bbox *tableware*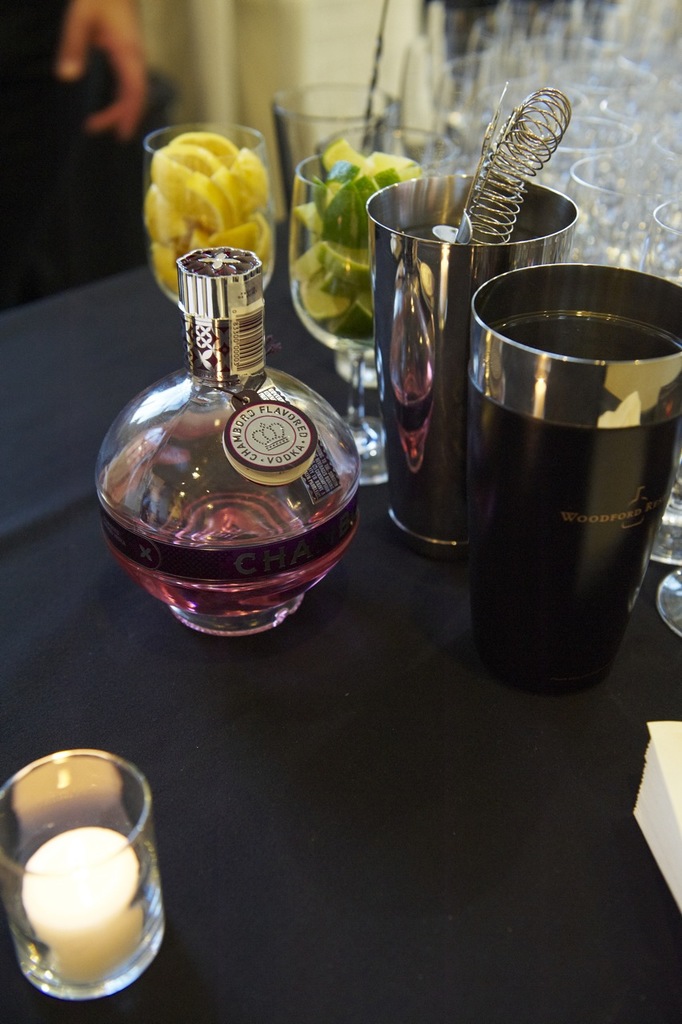
(130,114,283,339)
